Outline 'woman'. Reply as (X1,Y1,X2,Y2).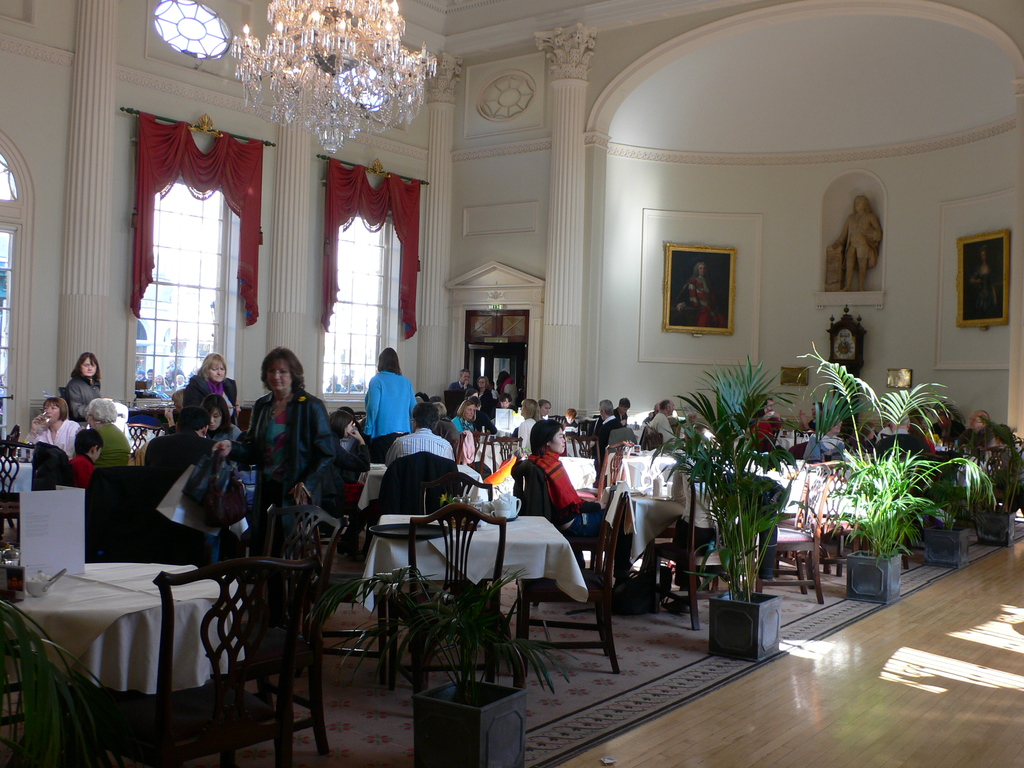
(191,387,239,453).
